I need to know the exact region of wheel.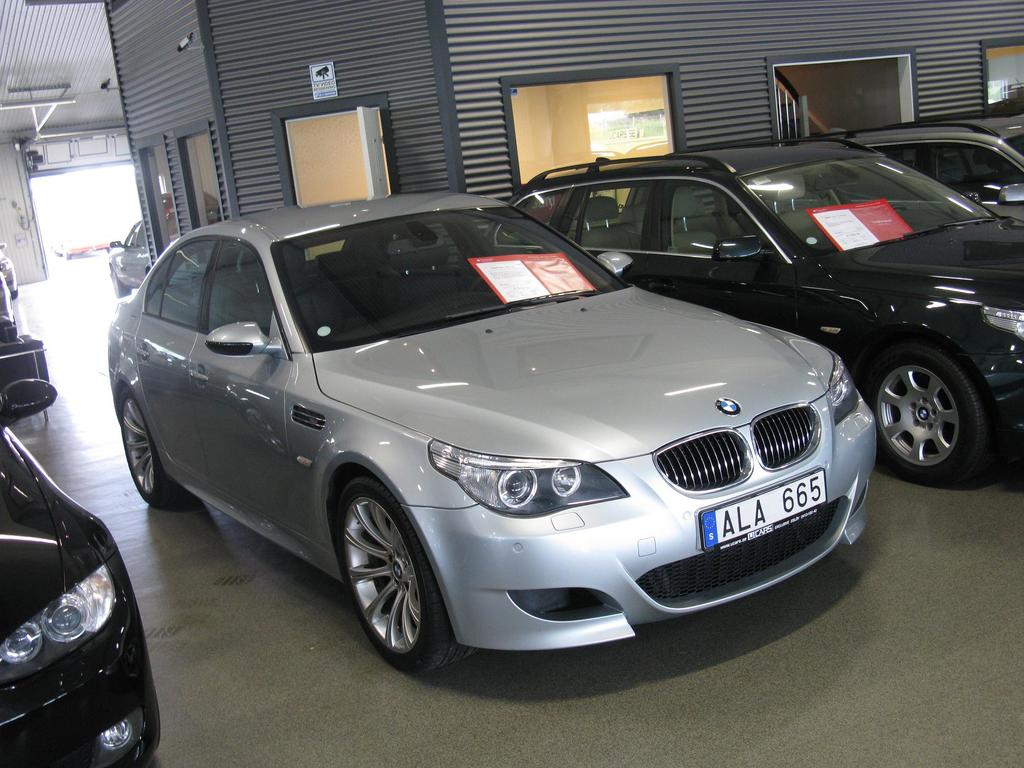
Region: {"x1": 307, "y1": 483, "x2": 435, "y2": 666}.
